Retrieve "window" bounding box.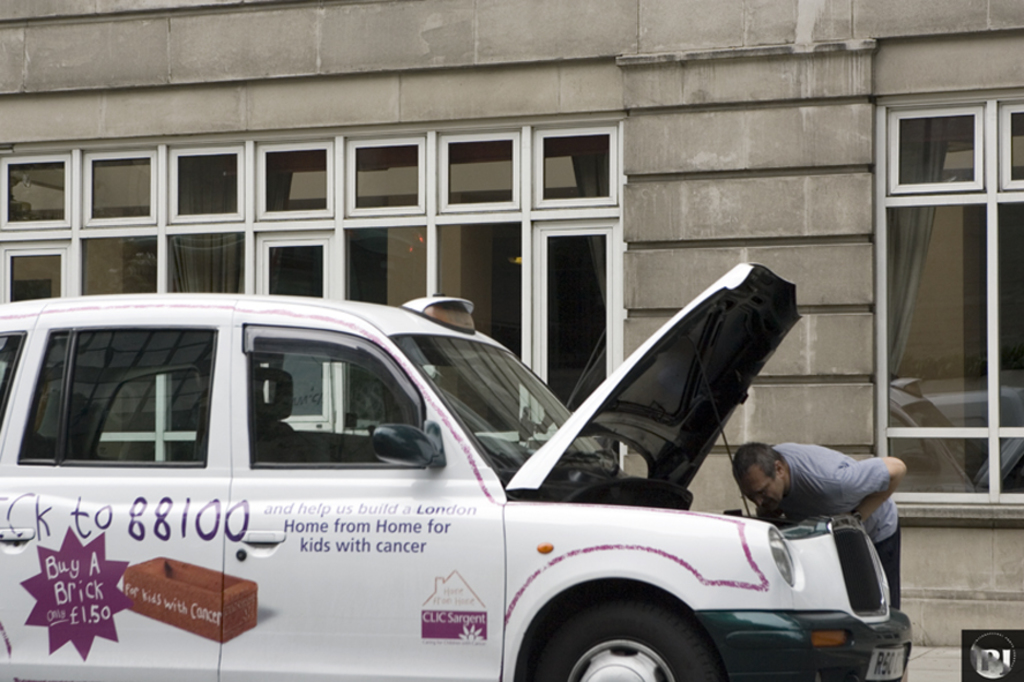
Bounding box: left=1002, top=104, right=1023, bottom=187.
